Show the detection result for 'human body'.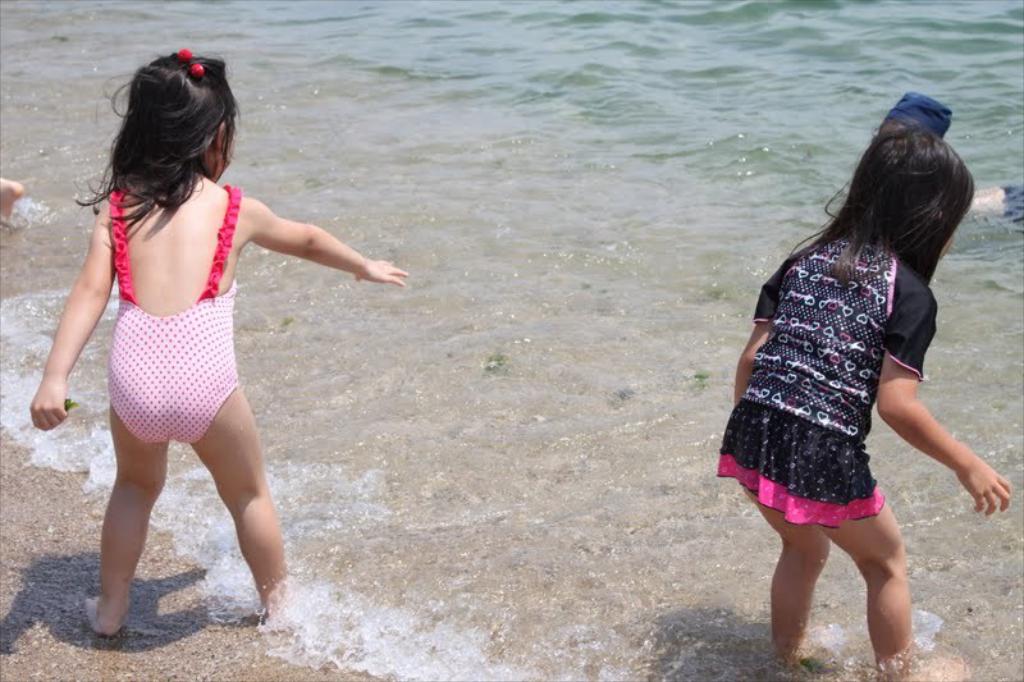
<bbox>36, 104, 384, 617</bbox>.
